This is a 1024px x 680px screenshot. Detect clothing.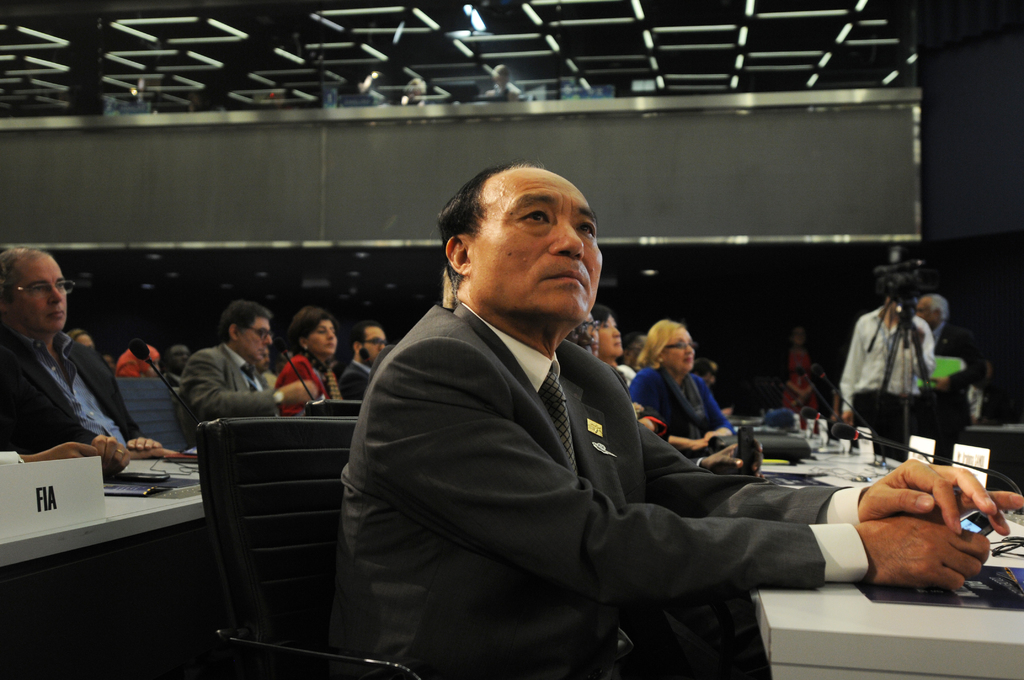
bbox(340, 243, 852, 670).
